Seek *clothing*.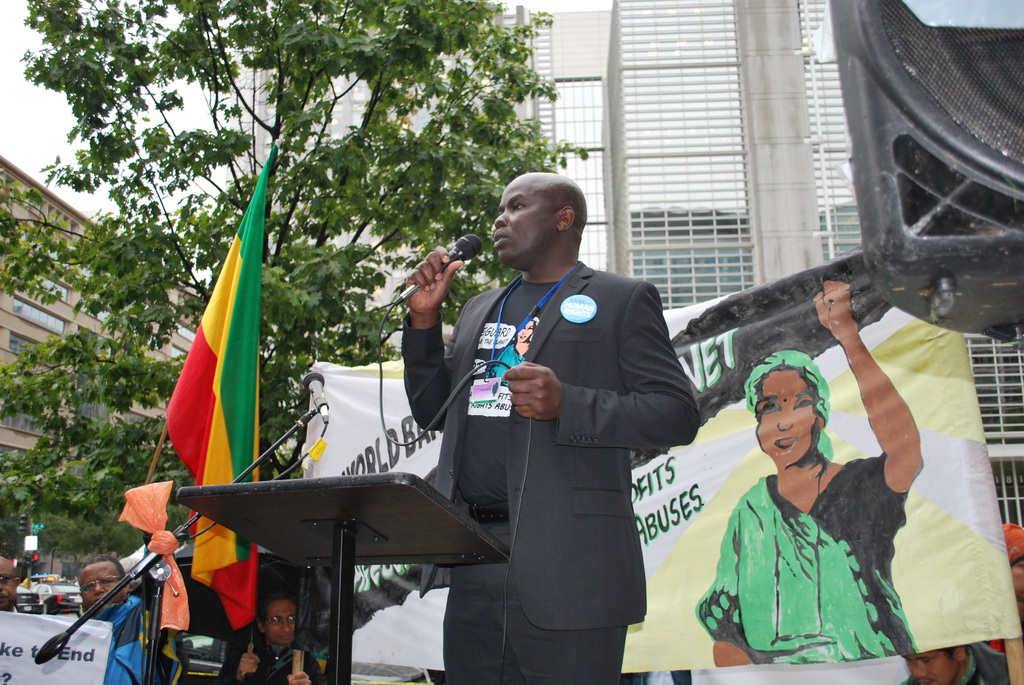
pyautogui.locateOnScreen(400, 254, 699, 684).
